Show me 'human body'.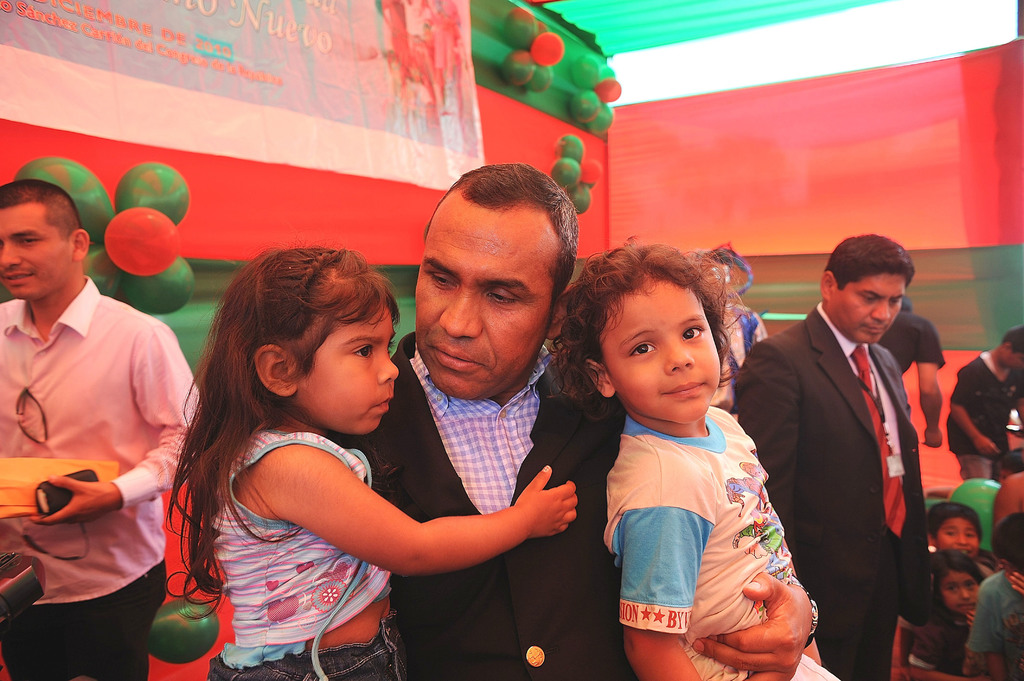
'human body' is here: rect(879, 307, 941, 451).
